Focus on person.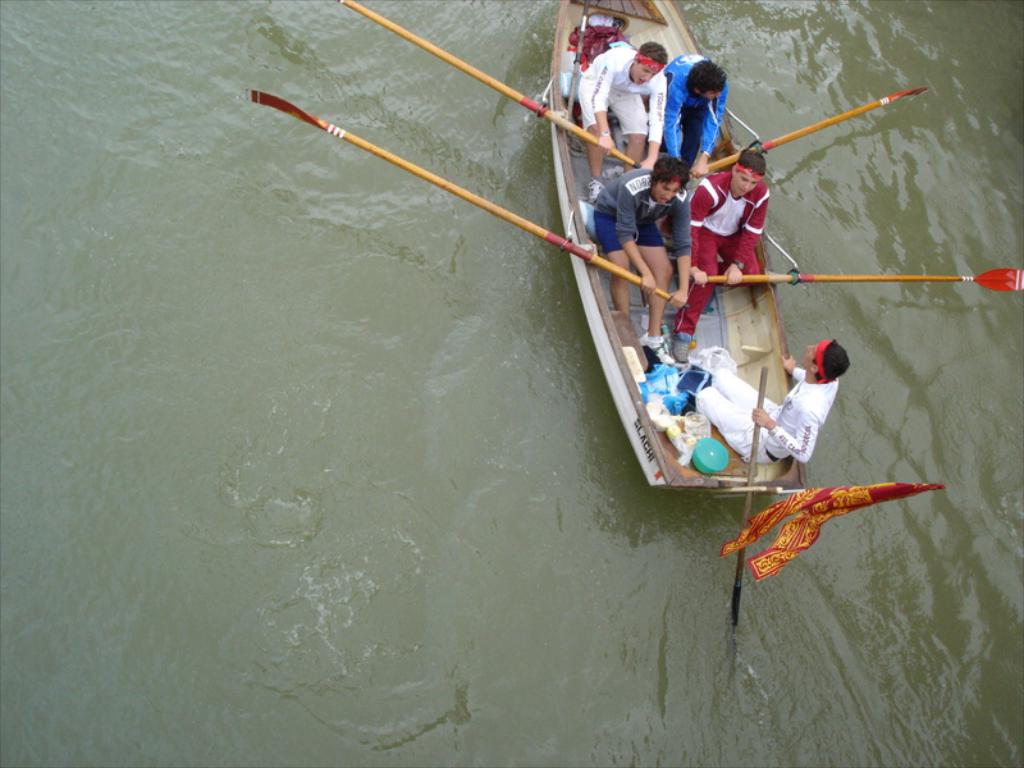
Focused at 664, 142, 772, 361.
